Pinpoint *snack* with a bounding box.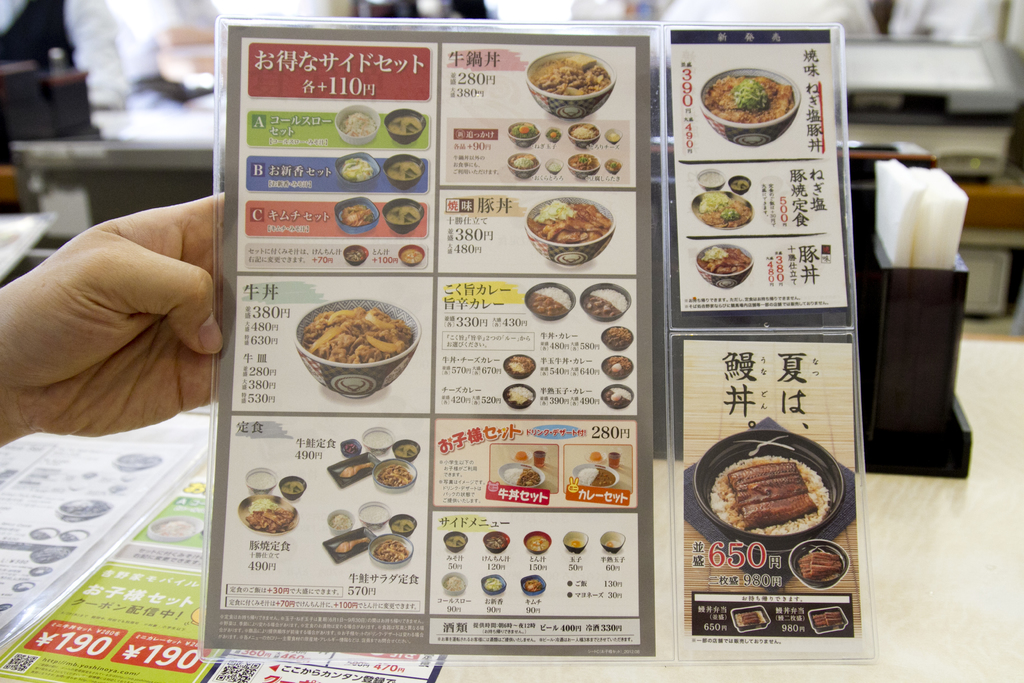
(383, 162, 419, 173).
